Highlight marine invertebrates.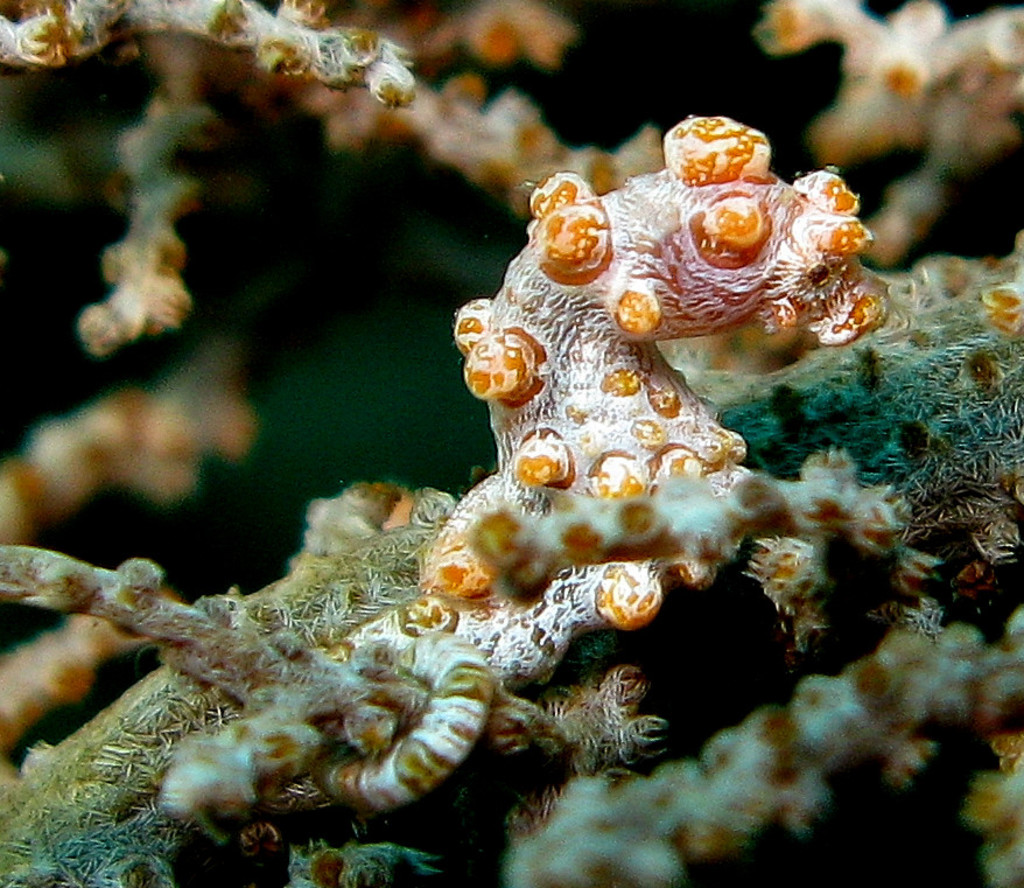
Highlighted region: [x1=0, y1=0, x2=686, y2=364].
